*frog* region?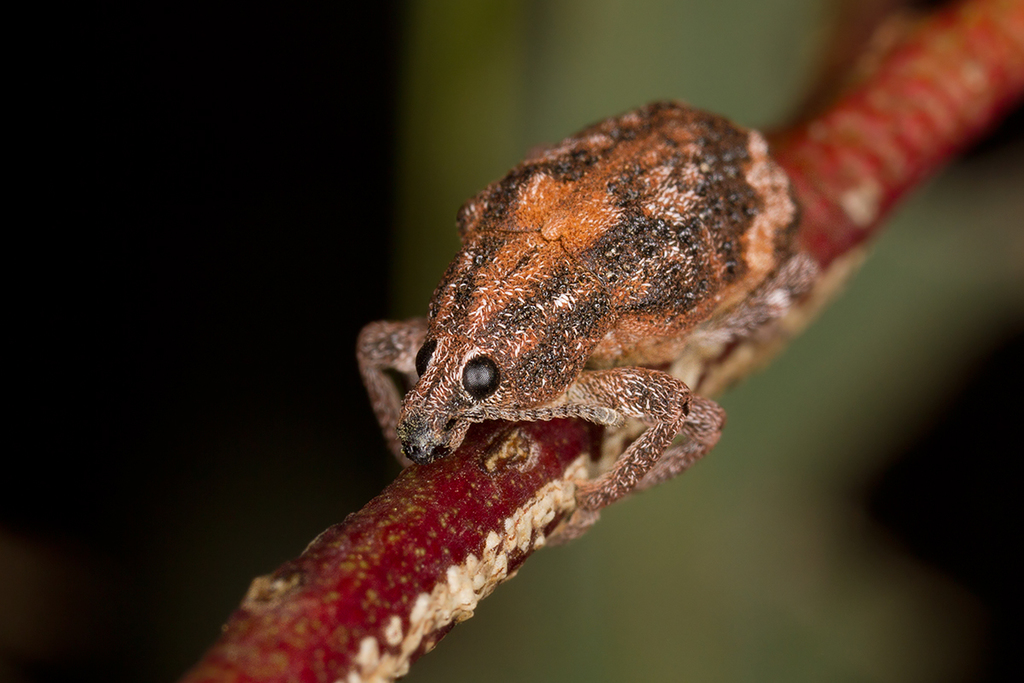
bbox=(352, 96, 821, 538)
